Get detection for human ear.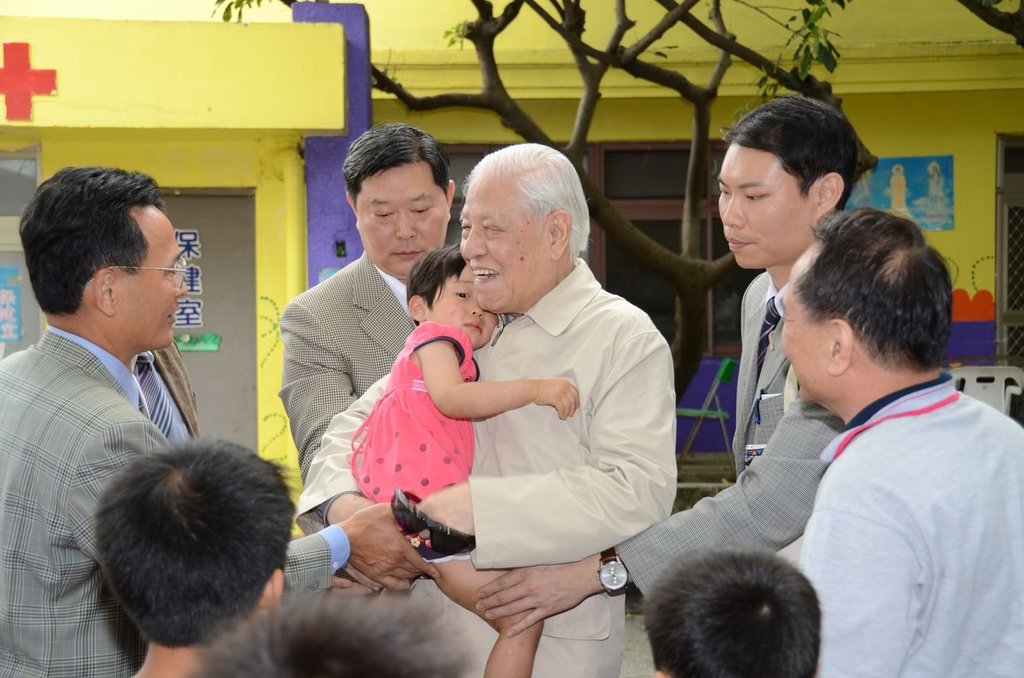
Detection: 94 268 114 319.
